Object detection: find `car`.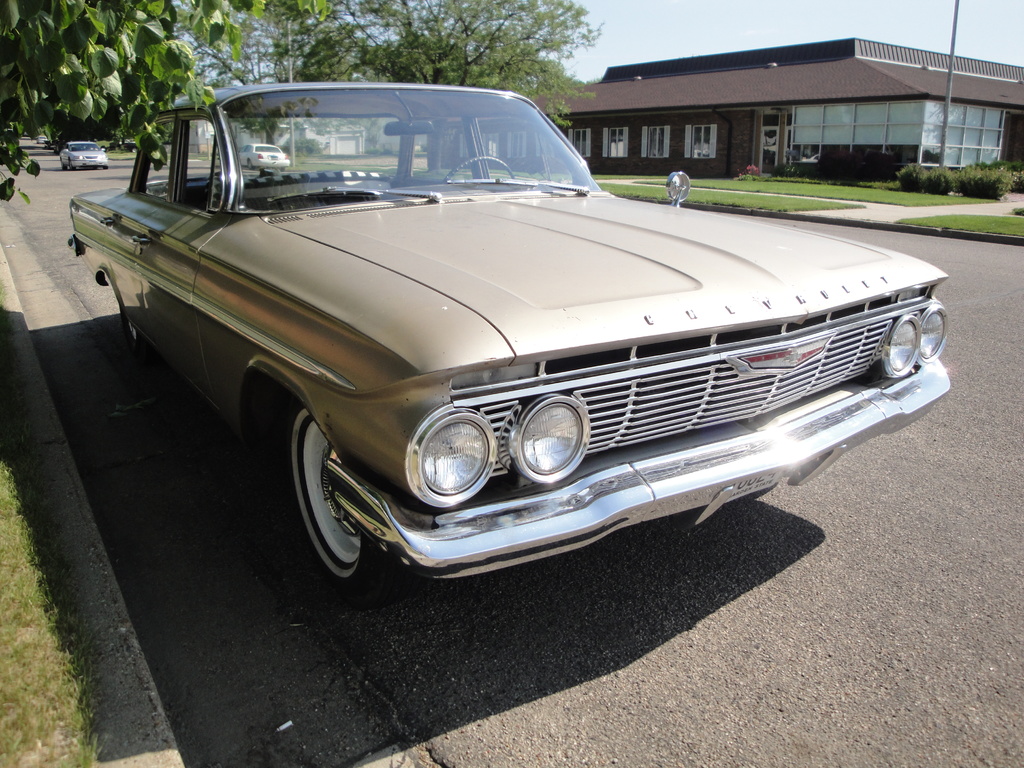
(35,134,47,145).
